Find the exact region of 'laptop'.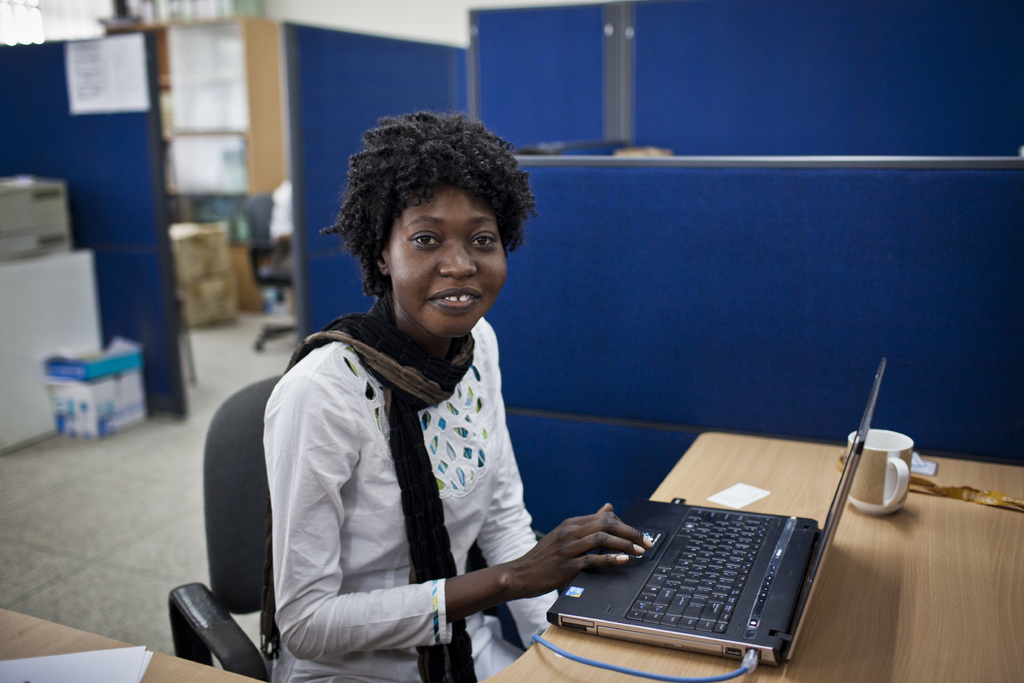
Exact region: (x1=543, y1=356, x2=888, y2=671).
